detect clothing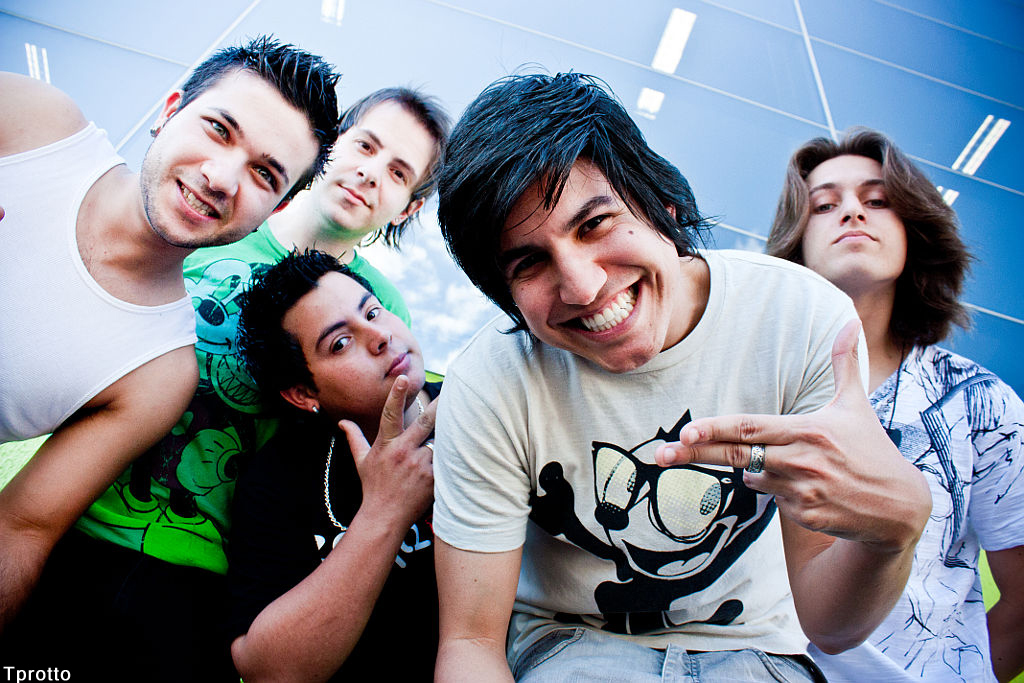
0,220,417,682
